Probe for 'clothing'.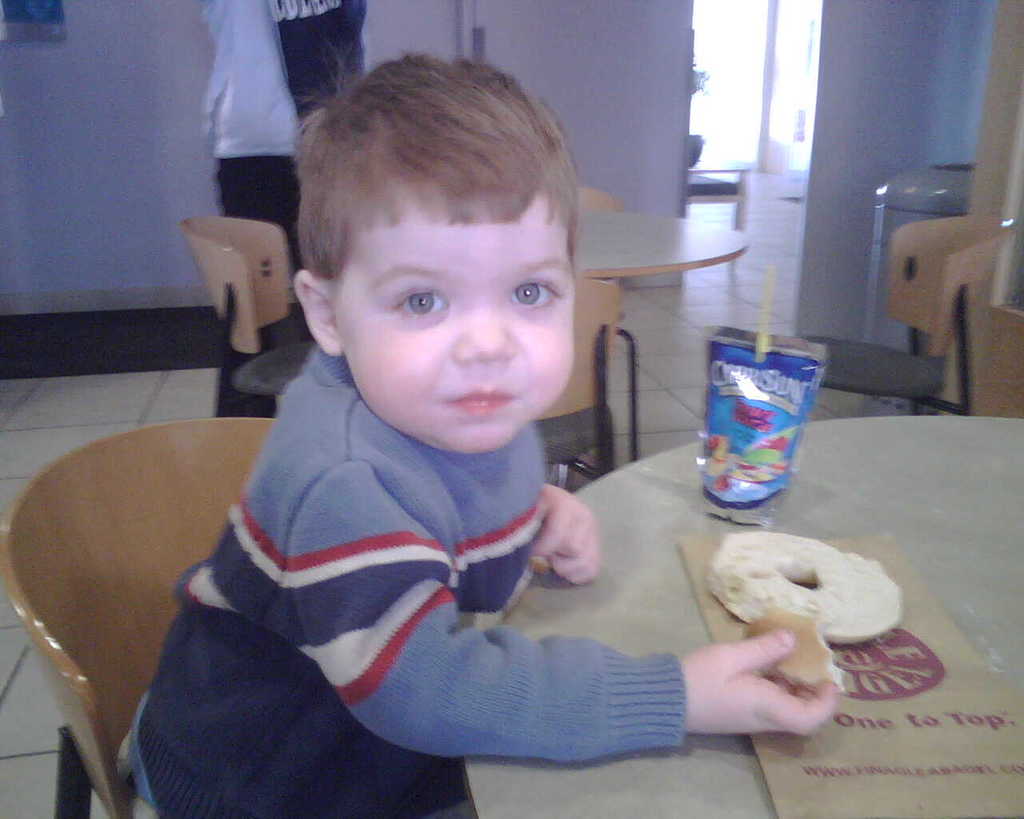
Probe result: l=126, t=330, r=707, b=741.
